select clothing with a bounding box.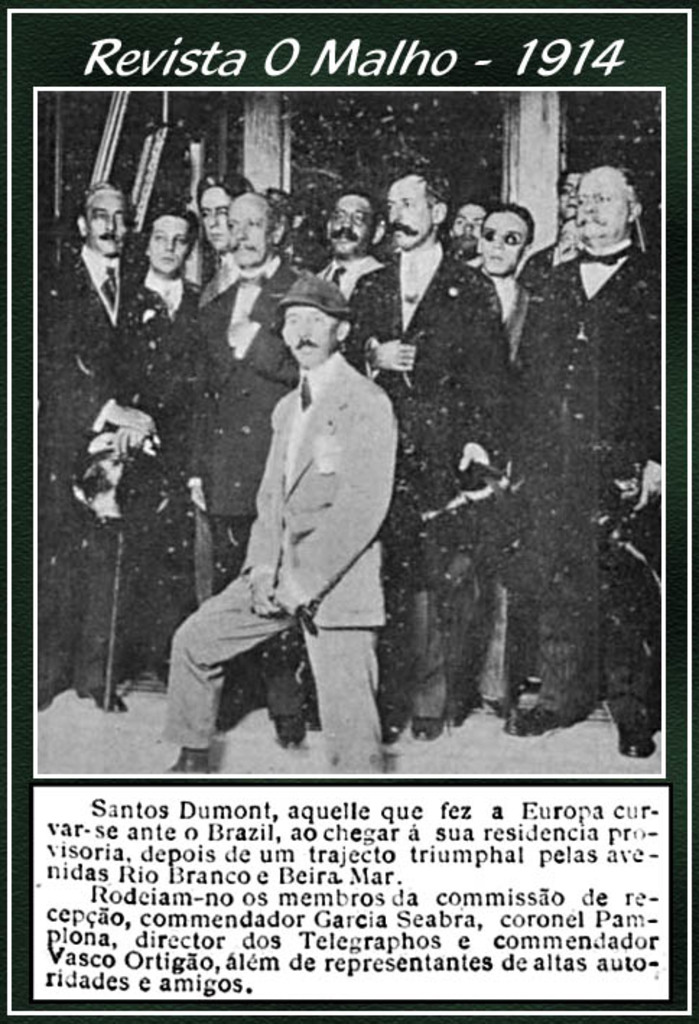
rect(120, 272, 204, 673).
